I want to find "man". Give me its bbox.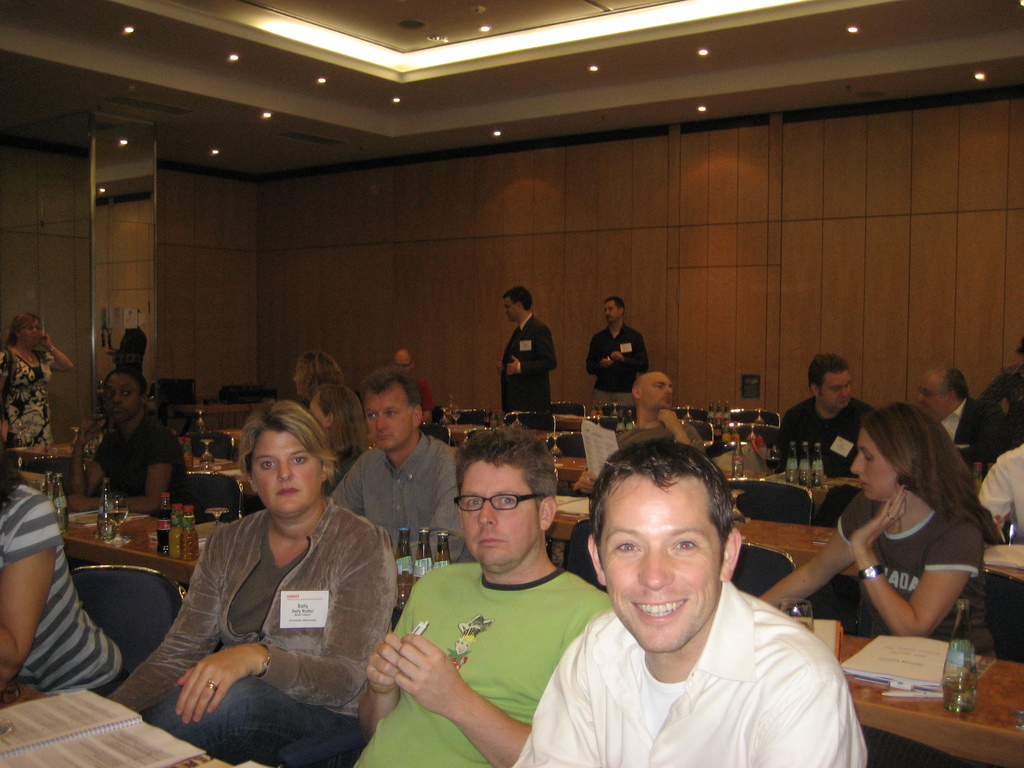
(504, 435, 870, 767).
